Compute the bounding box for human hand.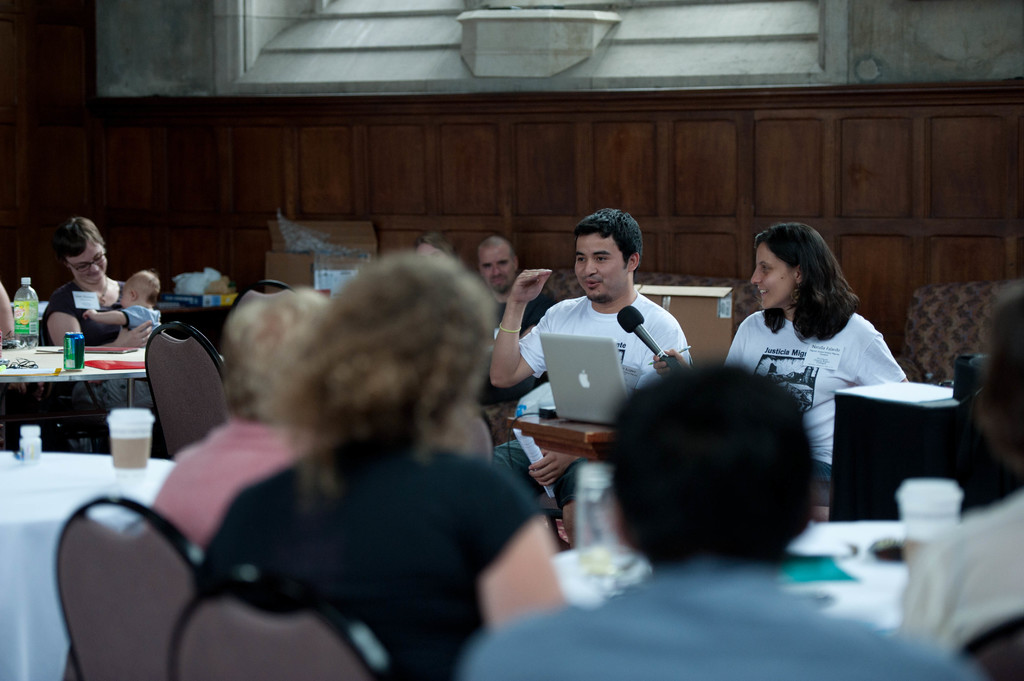
{"x1": 509, "y1": 263, "x2": 556, "y2": 305}.
